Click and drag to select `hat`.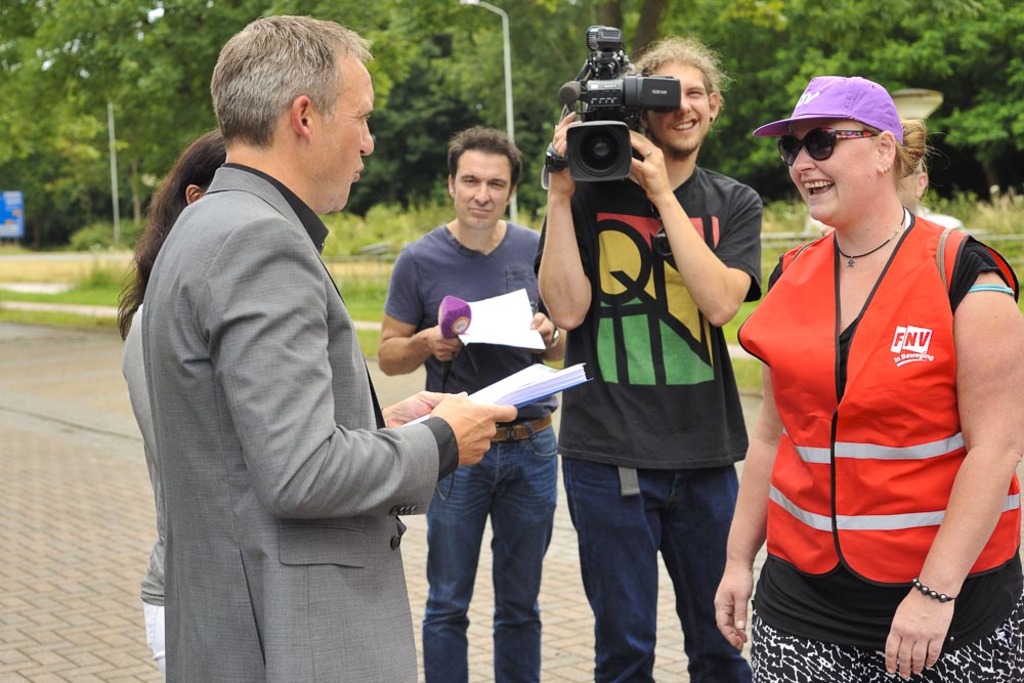
Selection: bbox=[752, 76, 903, 147].
